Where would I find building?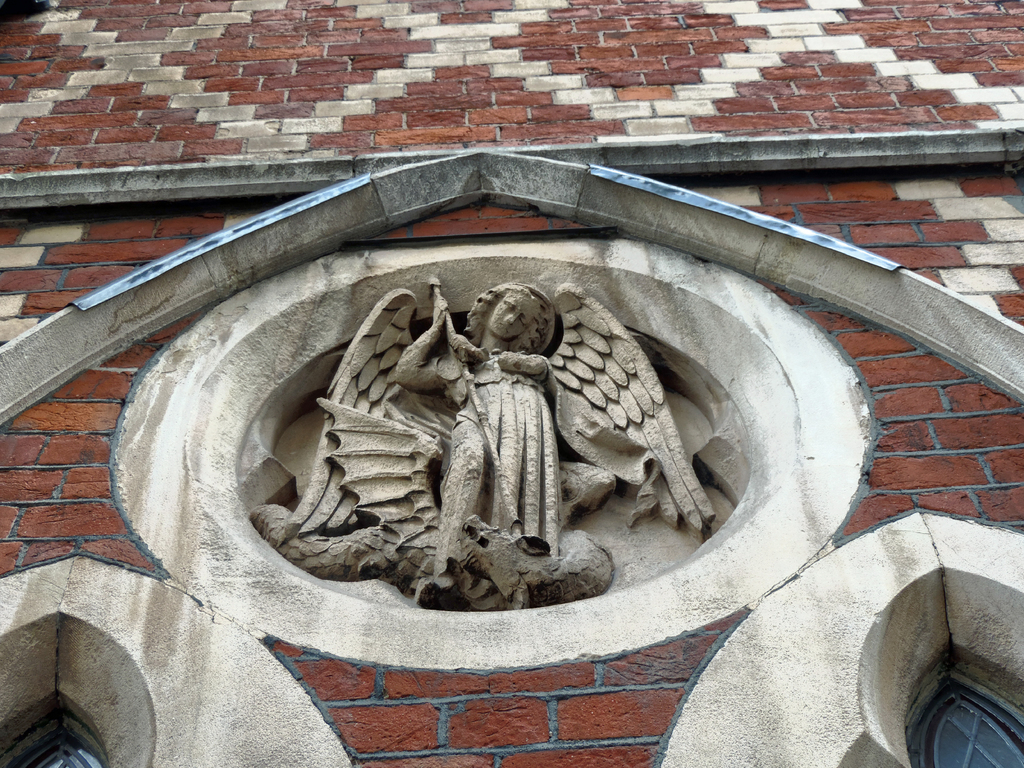
At box(0, 0, 1023, 767).
